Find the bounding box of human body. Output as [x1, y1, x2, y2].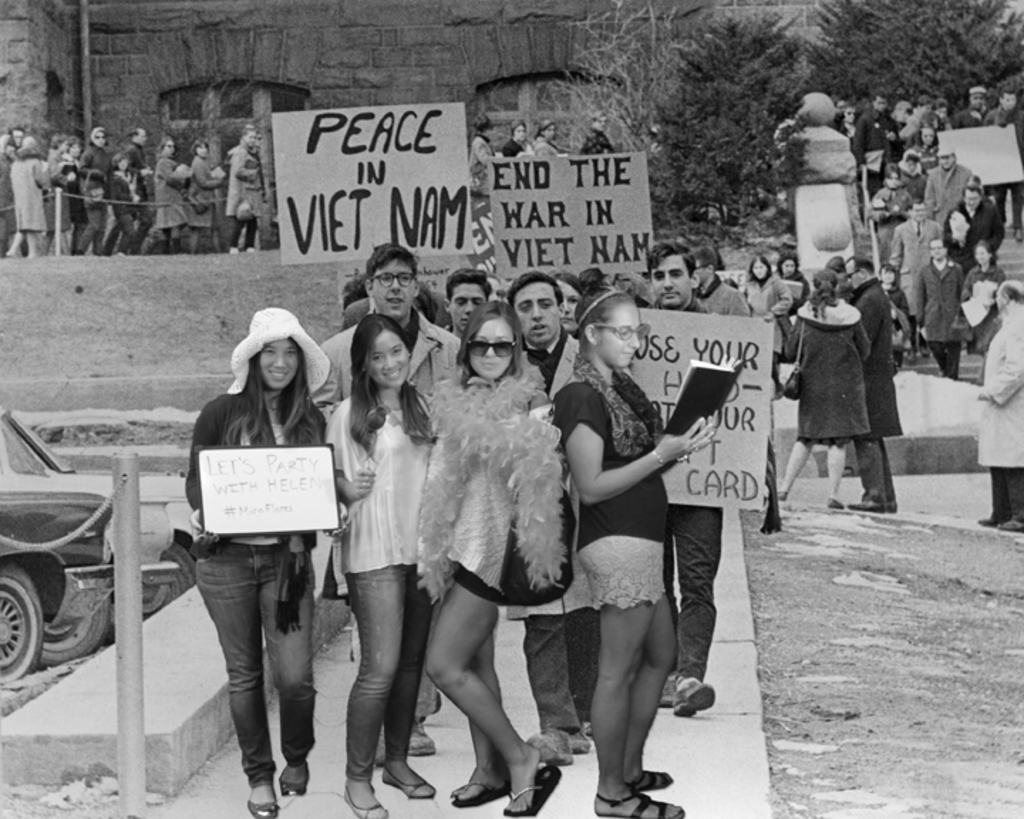
[472, 112, 494, 159].
